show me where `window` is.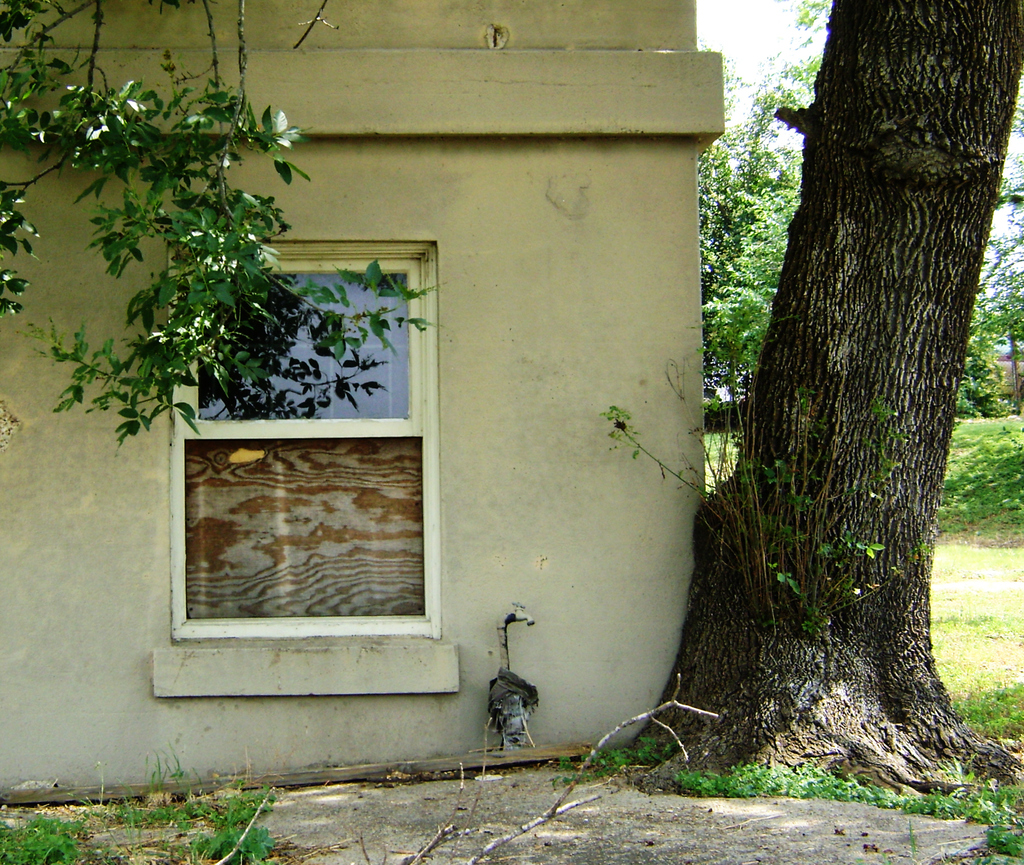
`window` is at [x1=168, y1=238, x2=443, y2=642].
